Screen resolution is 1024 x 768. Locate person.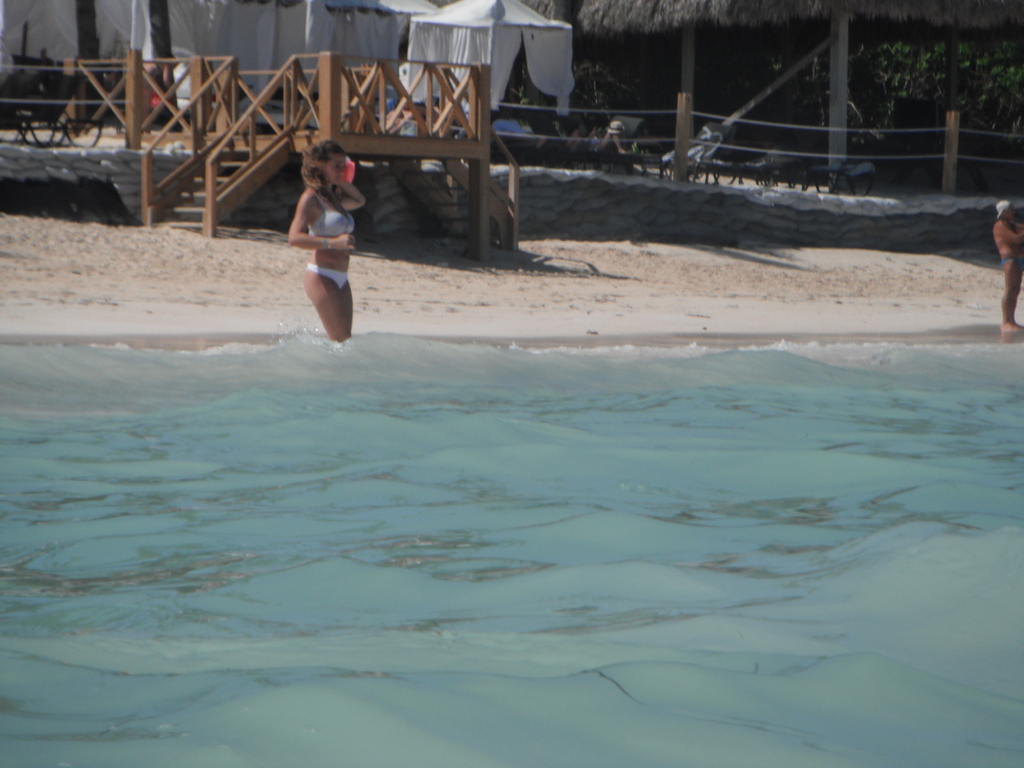
{"left": 995, "top": 201, "right": 1023, "bottom": 336}.
